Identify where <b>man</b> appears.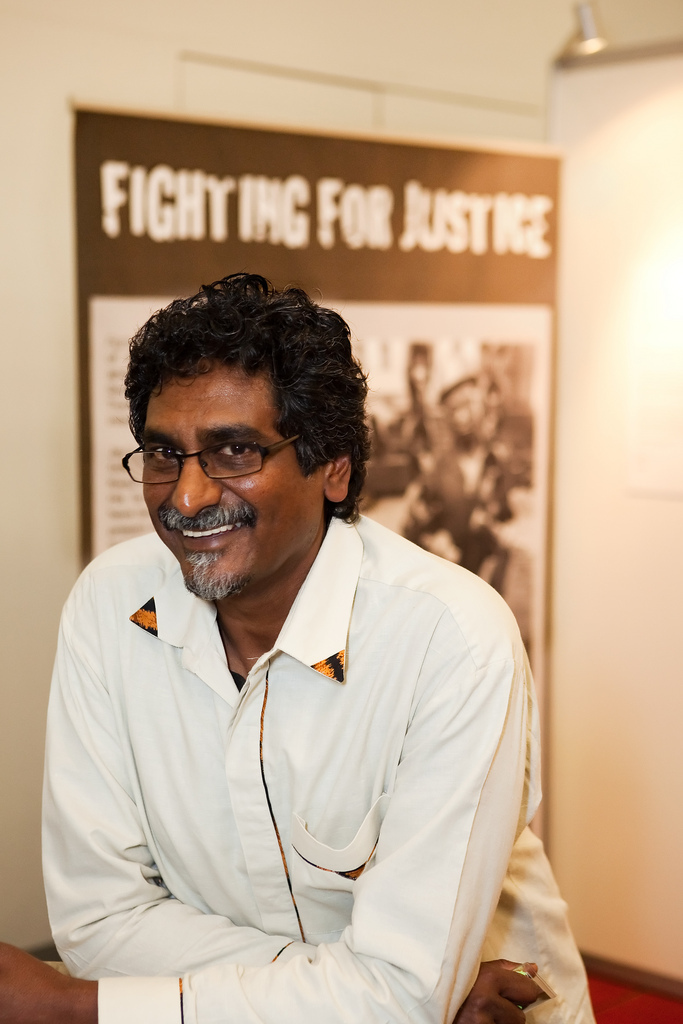
Appears at Rect(0, 271, 602, 1023).
